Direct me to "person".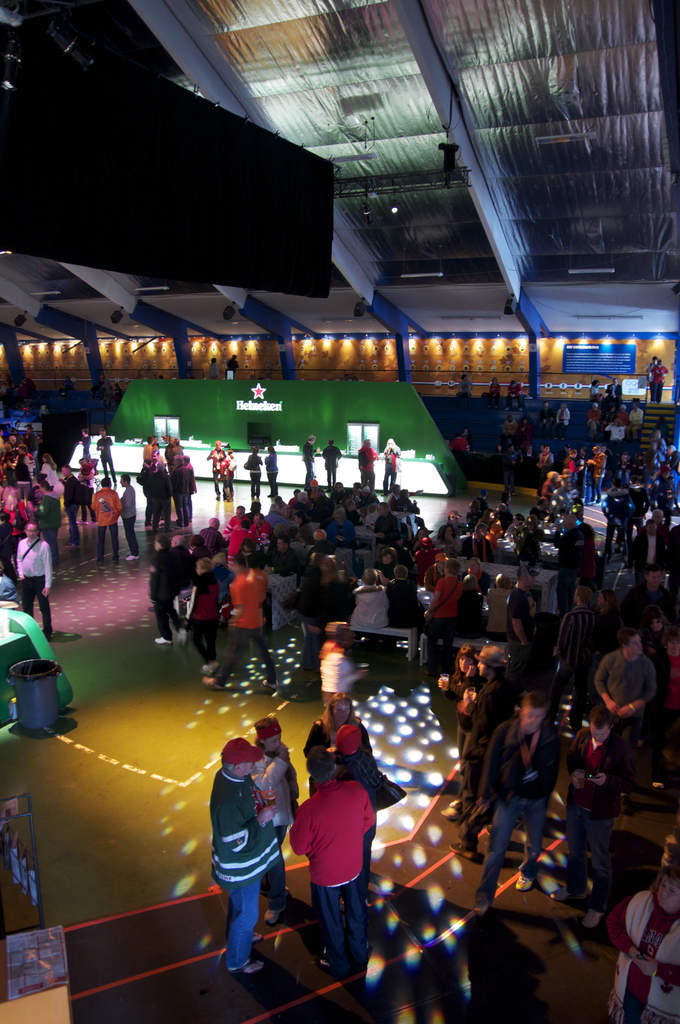
Direction: locate(245, 440, 264, 505).
